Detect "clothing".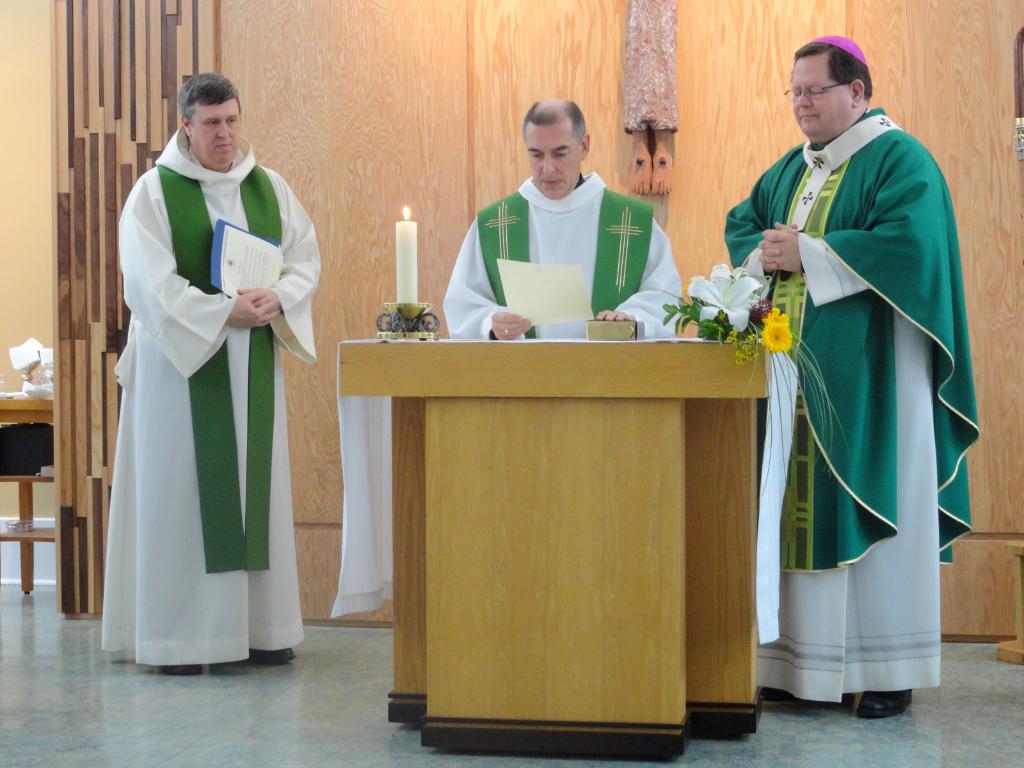
Detected at <region>444, 172, 684, 341</region>.
